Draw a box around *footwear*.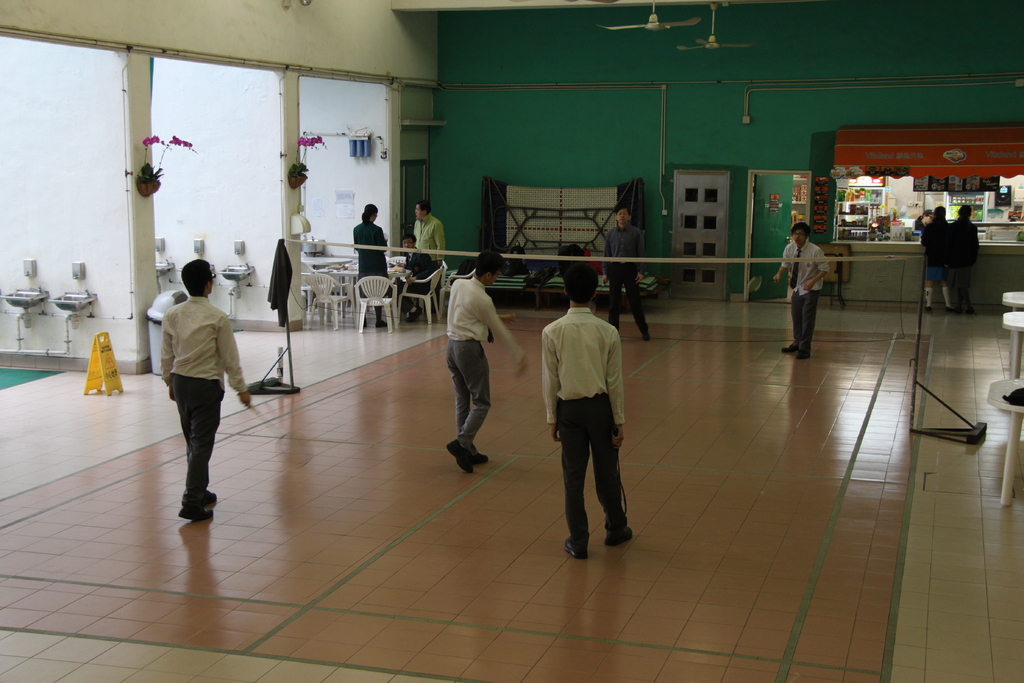
408,305,426,320.
